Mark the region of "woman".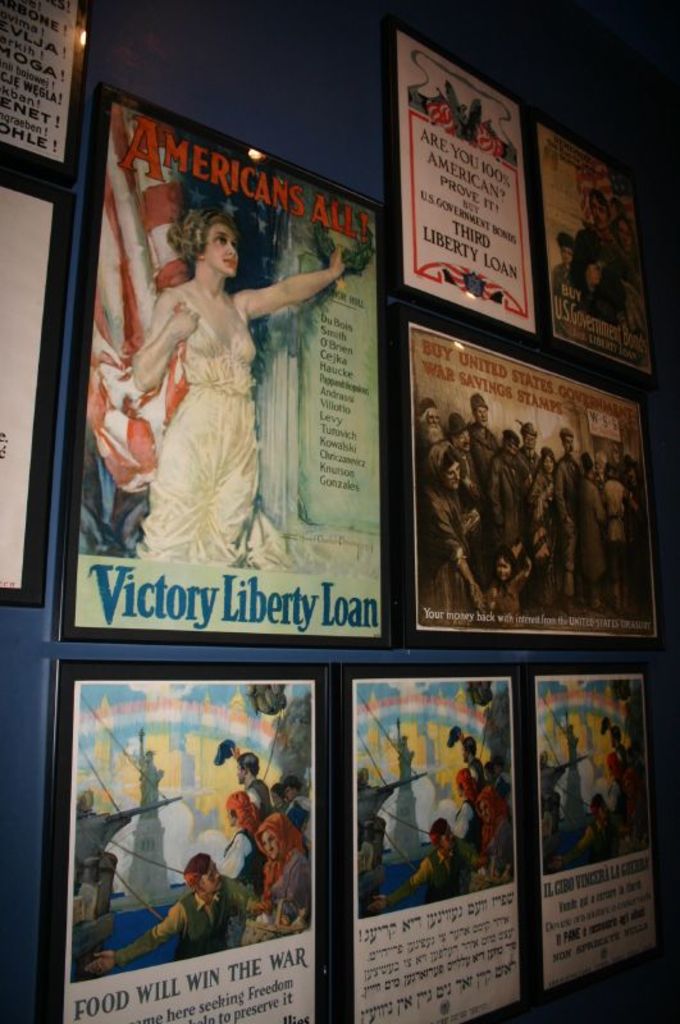
Region: [254,813,315,914].
